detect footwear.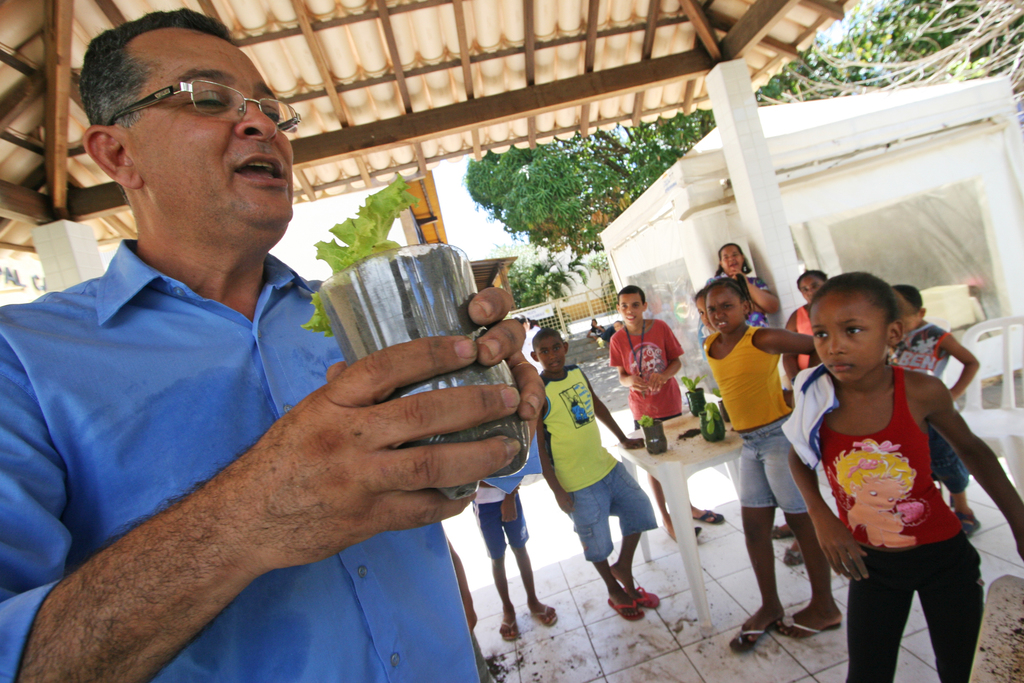
Detected at bbox=(769, 523, 798, 541).
